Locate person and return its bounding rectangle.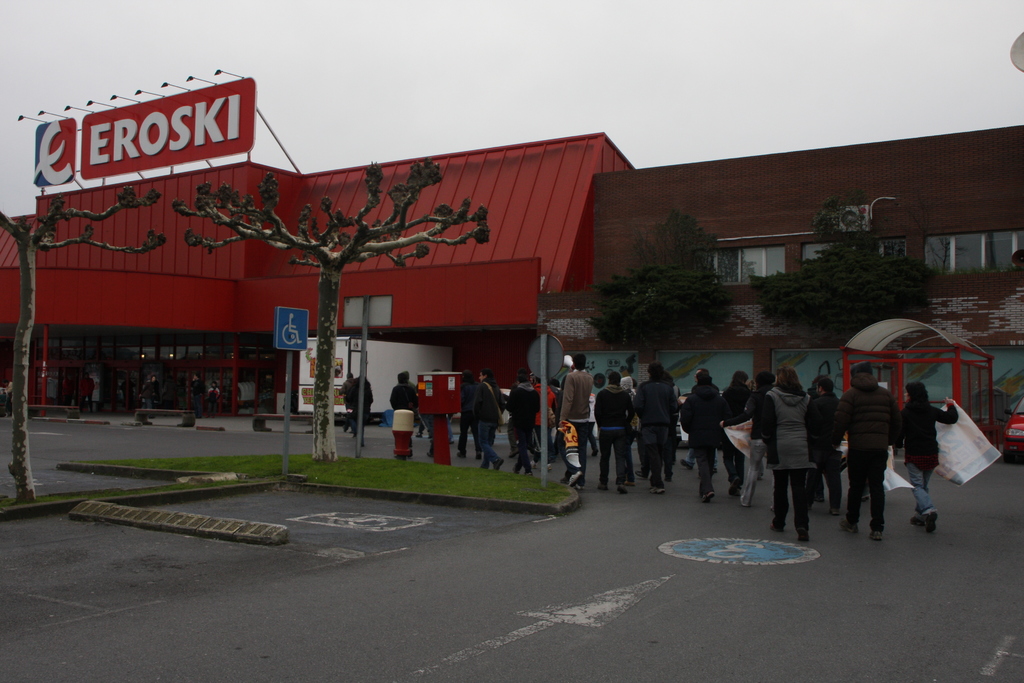
(left=912, top=374, right=968, bottom=529).
